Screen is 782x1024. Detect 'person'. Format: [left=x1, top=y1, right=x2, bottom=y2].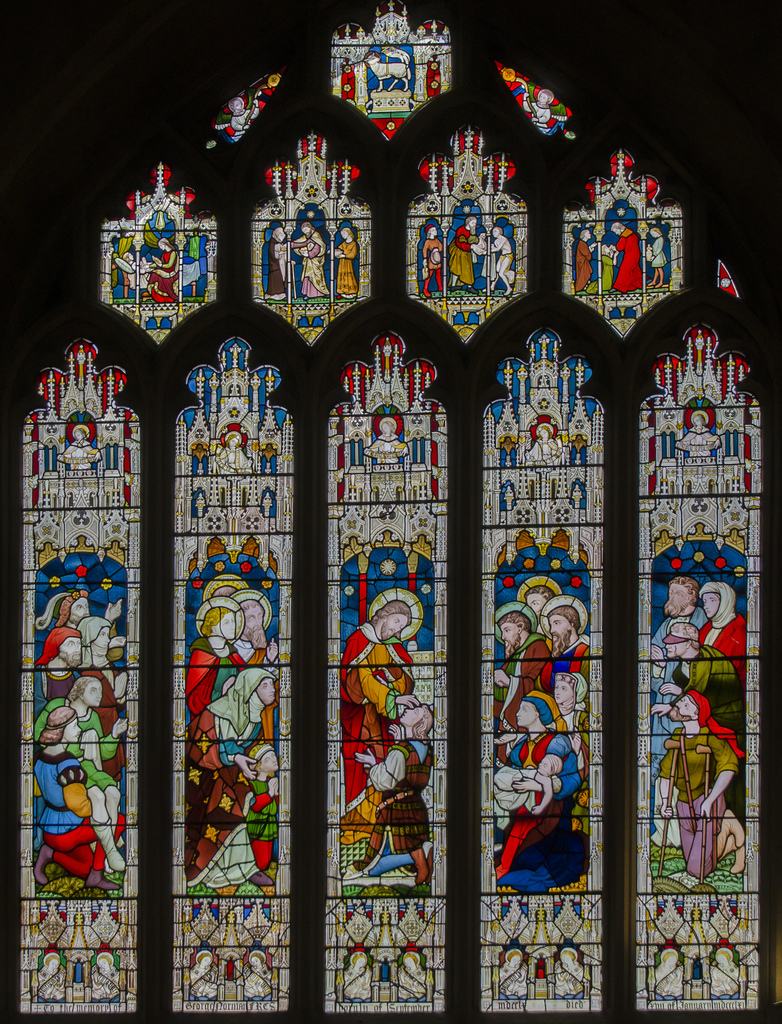
[left=510, top=578, right=554, bottom=618].
